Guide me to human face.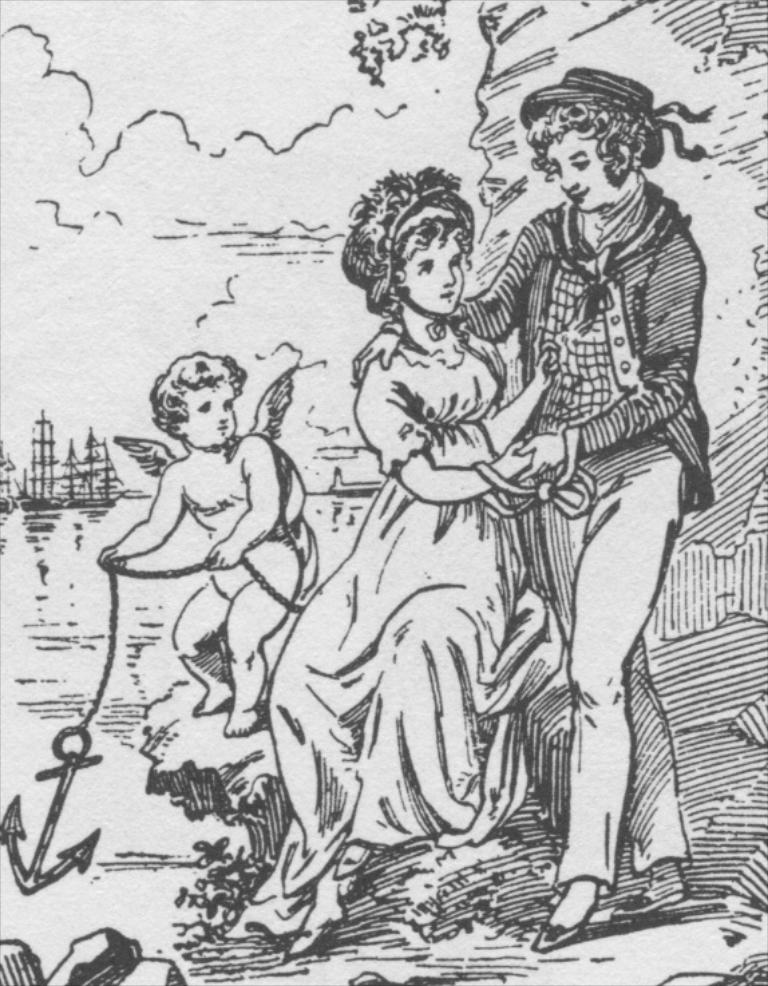
Guidance: x1=550, y1=130, x2=613, y2=207.
